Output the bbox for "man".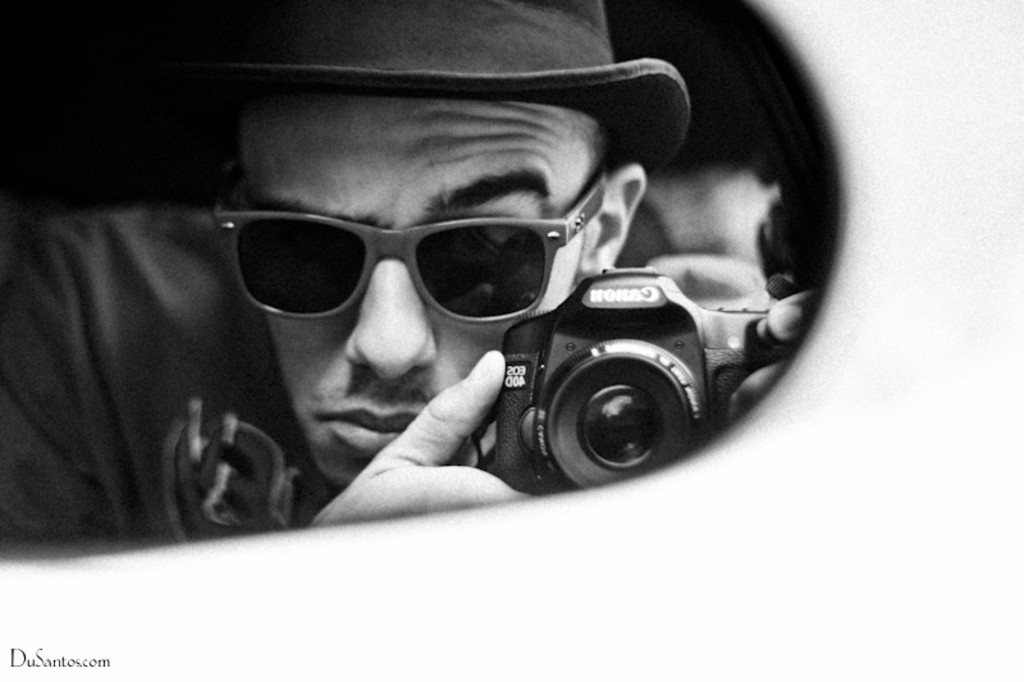
detection(60, 12, 827, 568).
